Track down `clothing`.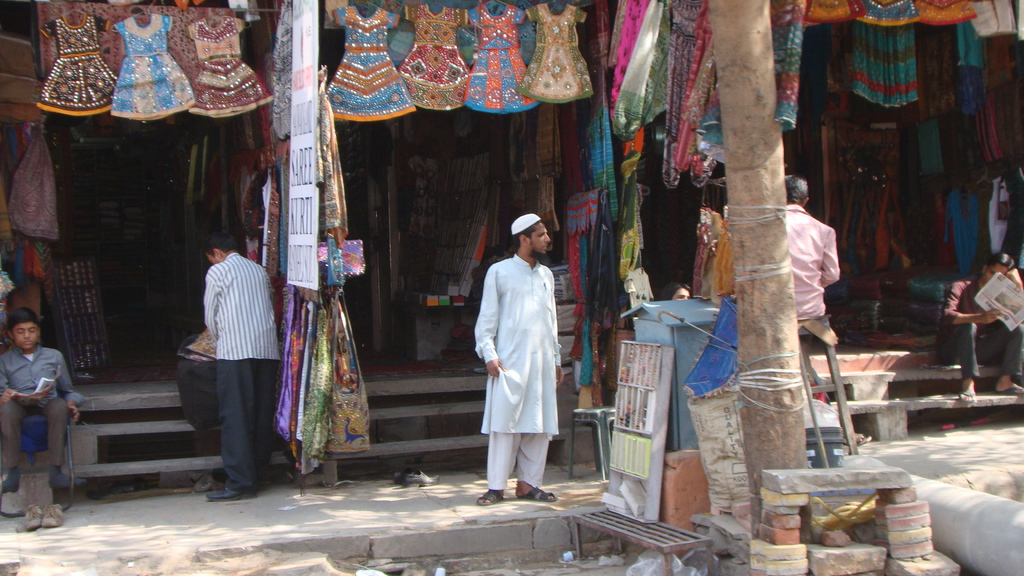
Tracked to x1=4 y1=115 x2=63 y2=237.
